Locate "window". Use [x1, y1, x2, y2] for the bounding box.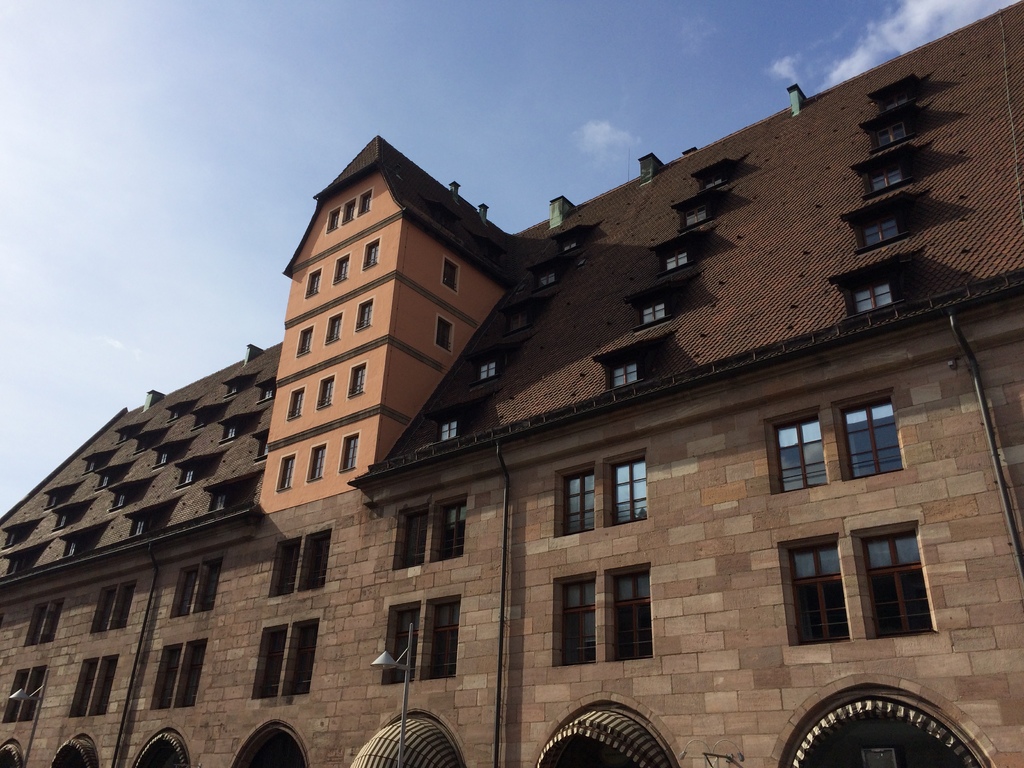
[360, 190, 371, 211].
